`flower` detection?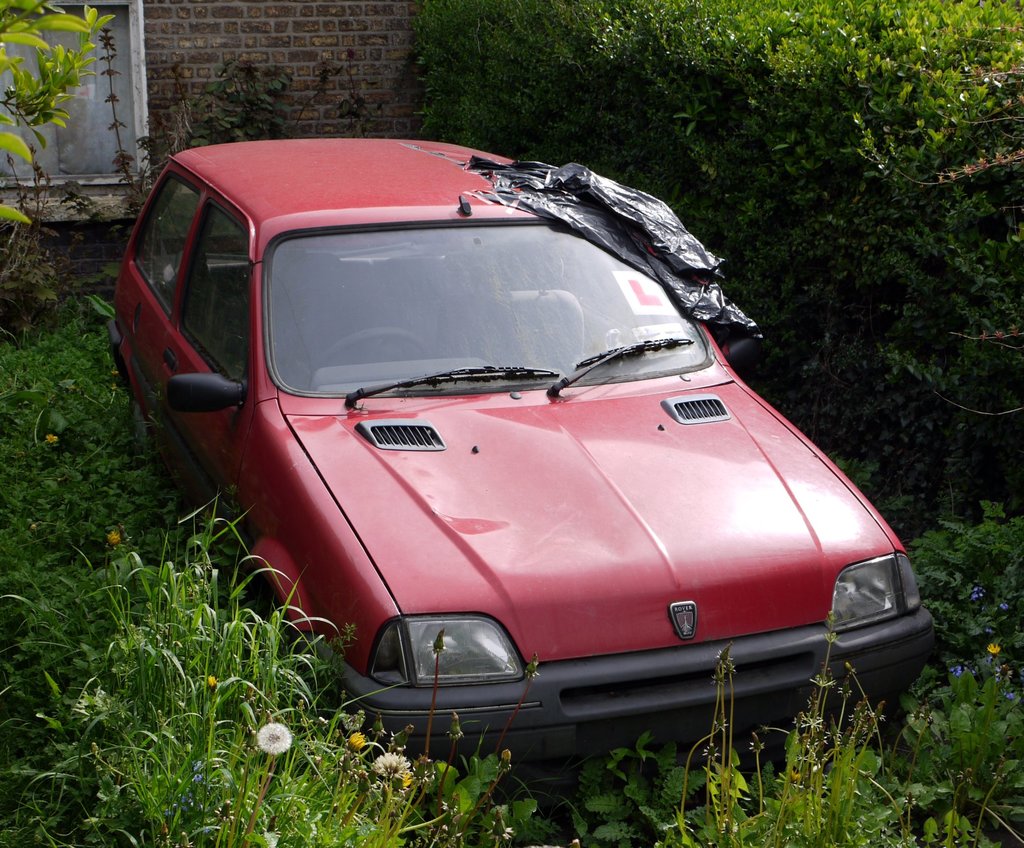
bbox=[370, 751, 414, 787]
